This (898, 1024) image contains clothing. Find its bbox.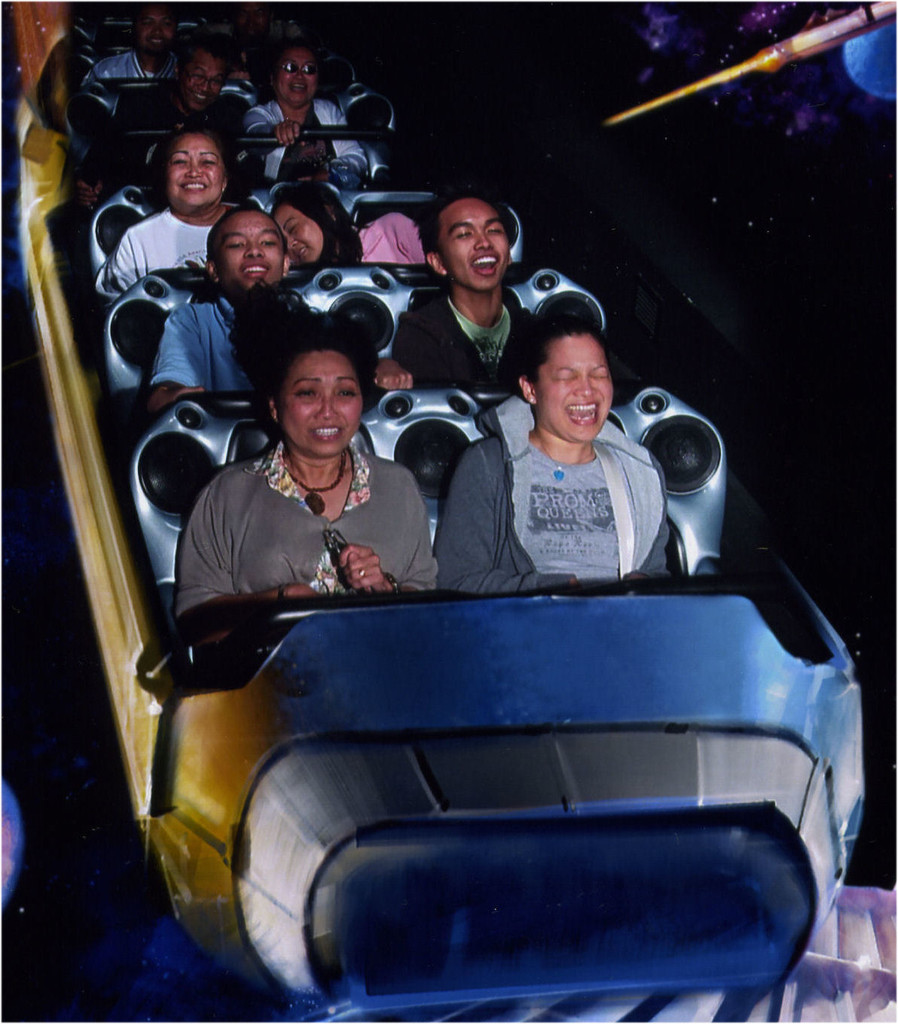
pyautogui.locateOnScreen(73, 44, 157, 94).
